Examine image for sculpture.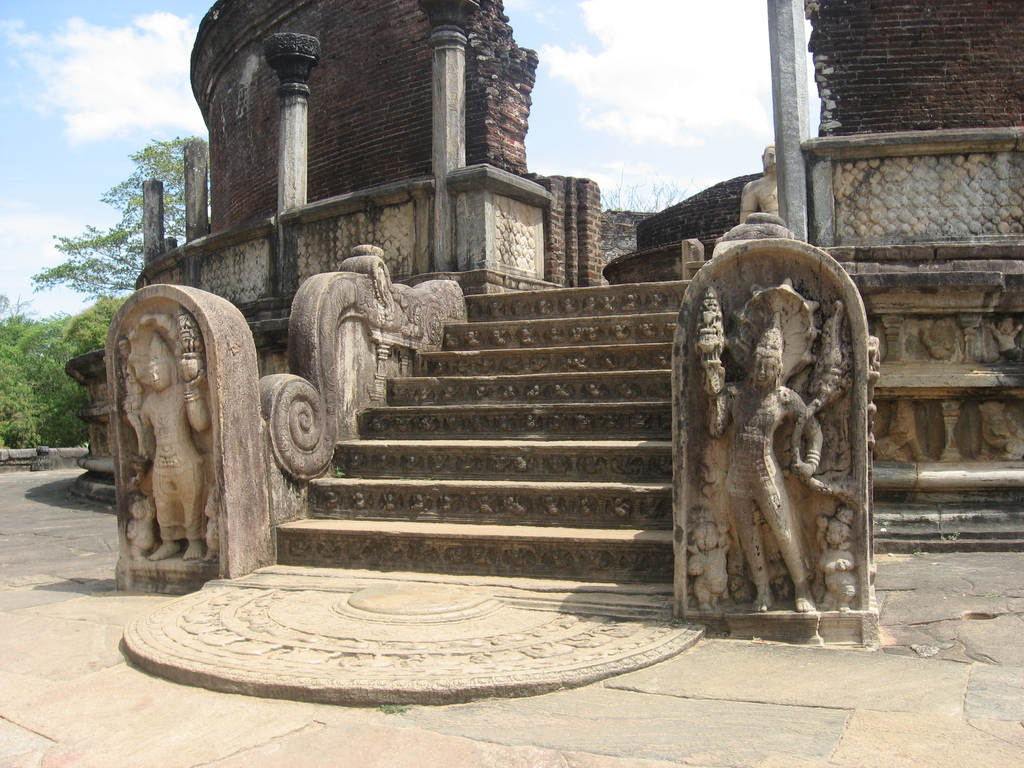
Examination result: BBox(504, 543, 534, 572).
